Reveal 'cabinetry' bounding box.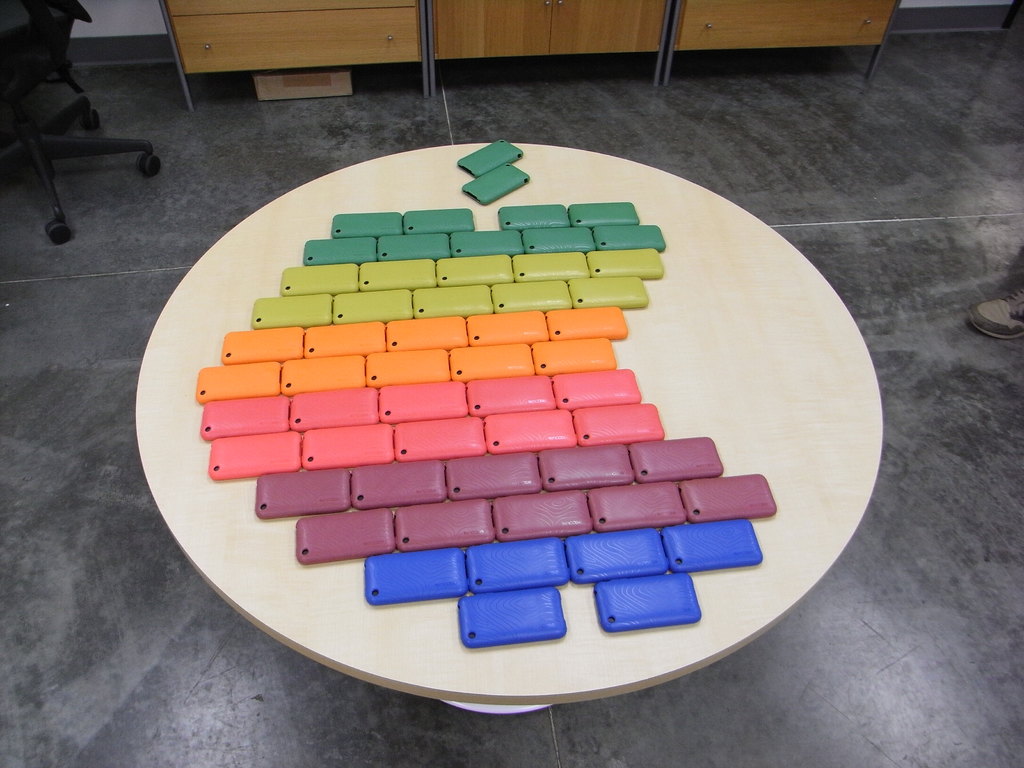
Revealed: [678, 0, 897, 50].
